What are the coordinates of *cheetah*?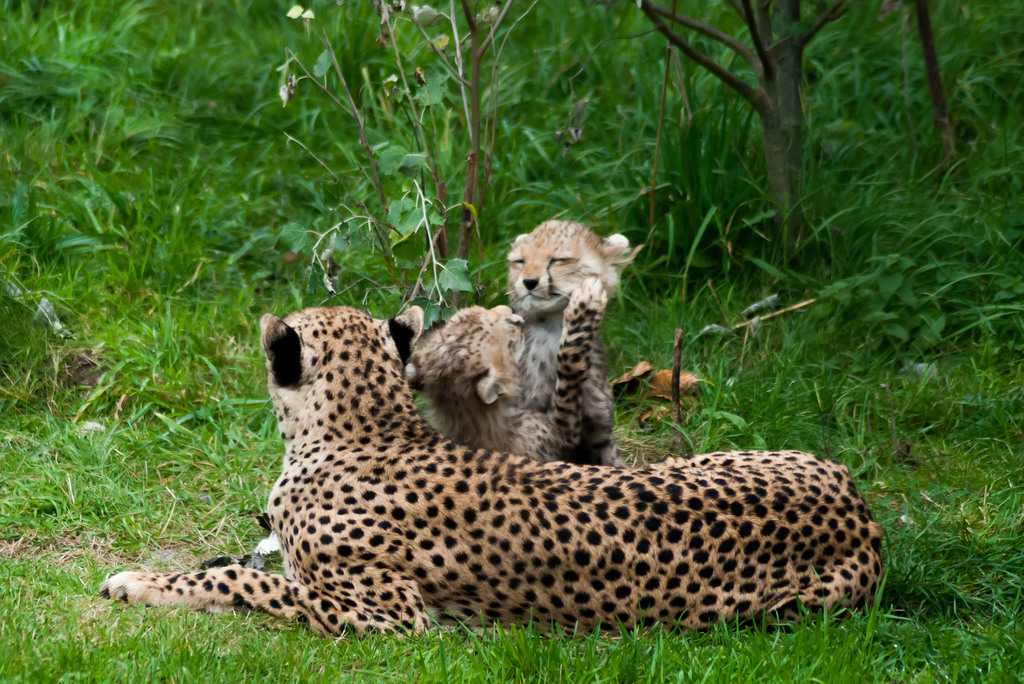
(97,307,881,638).
